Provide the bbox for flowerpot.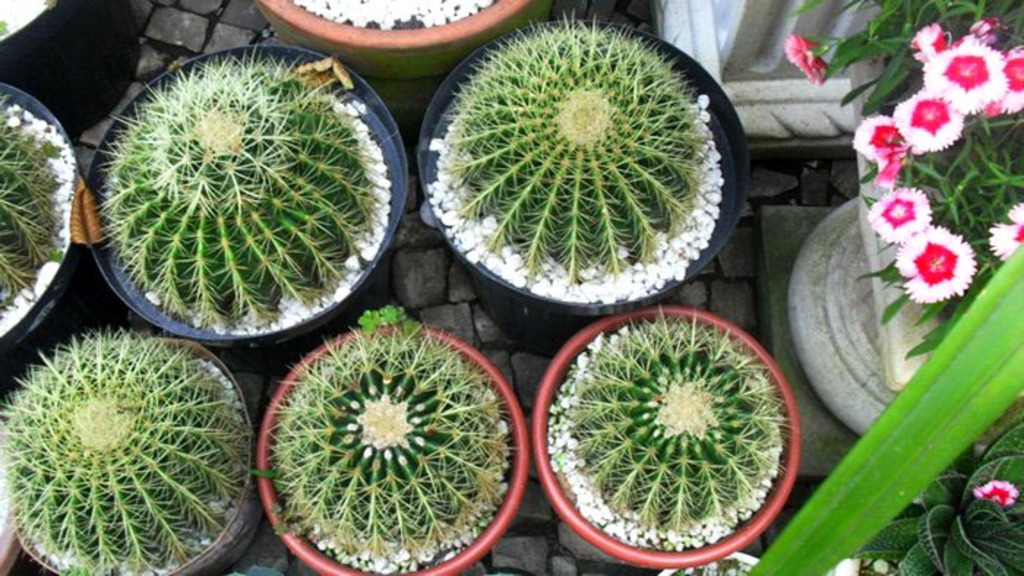
(x1=544, y1=304, x2=805, y2=553).
